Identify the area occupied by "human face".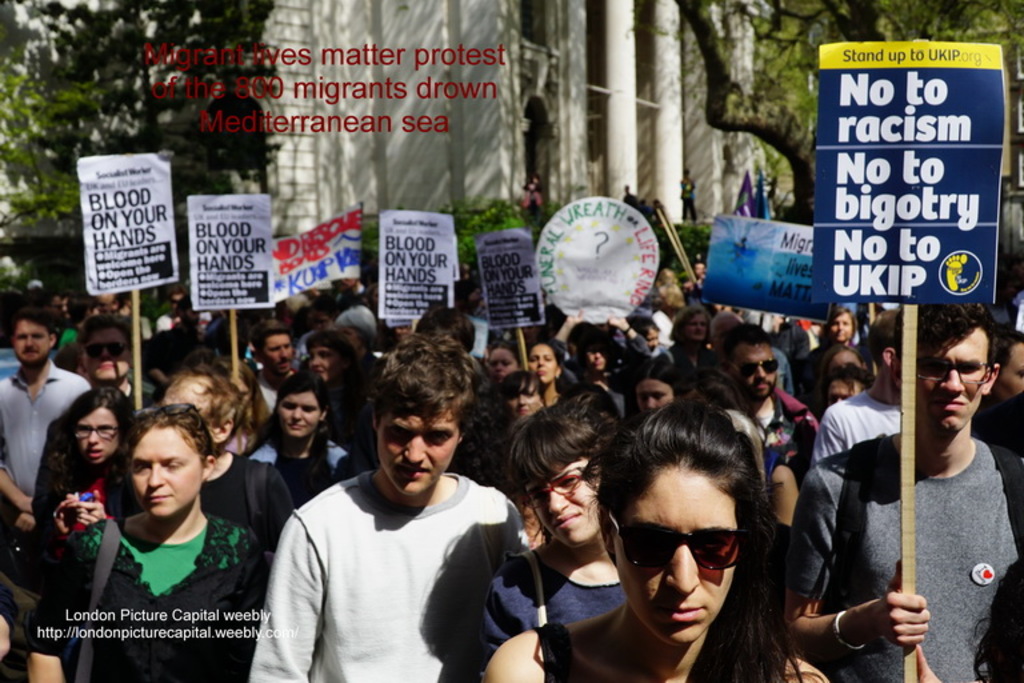
Area: {"left": 307, "top": 347, "right": 348, "bottom": 379}.
